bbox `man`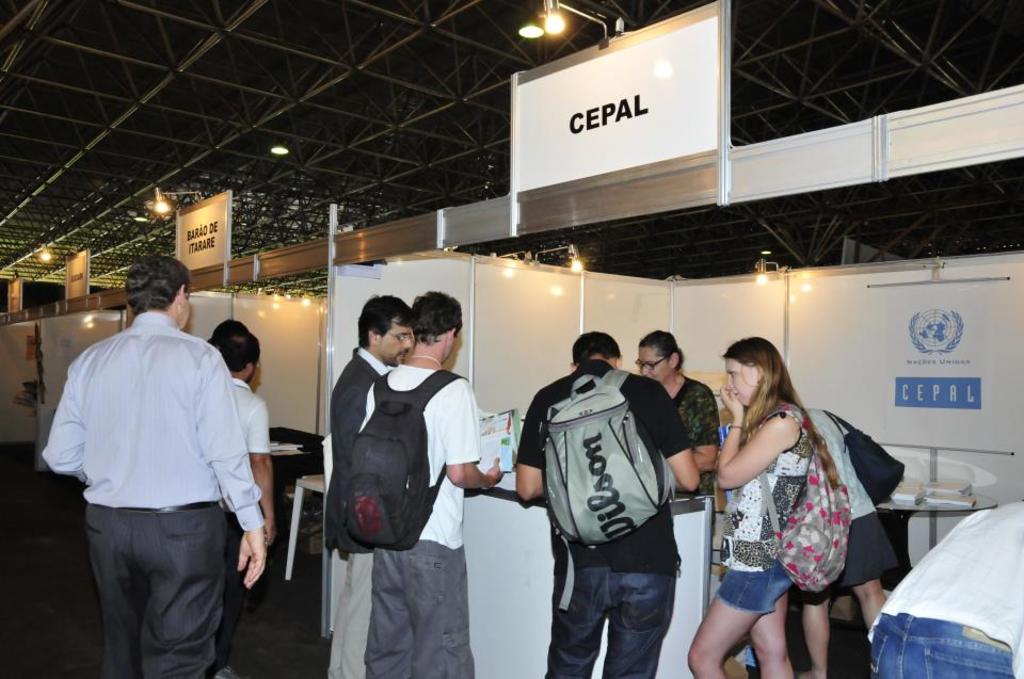
left=42, top=259, right=276, bottom=674
